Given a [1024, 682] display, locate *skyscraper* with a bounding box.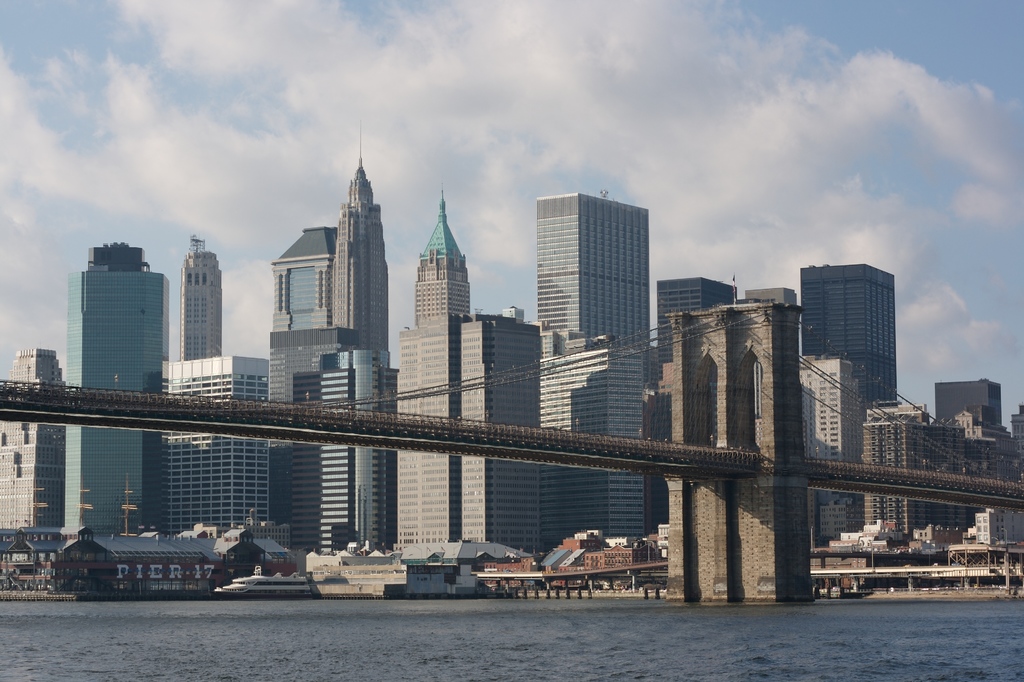
Located: 799:264:897:405.
